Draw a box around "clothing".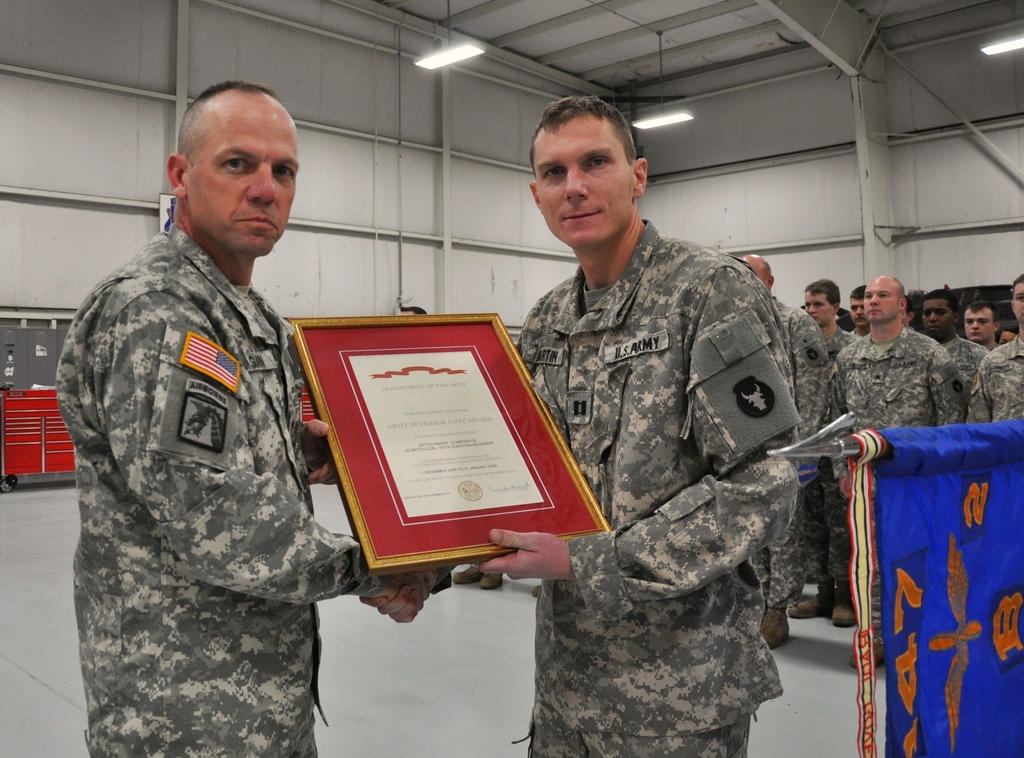
x1=47 y1=219 x2=387 y2=757.
